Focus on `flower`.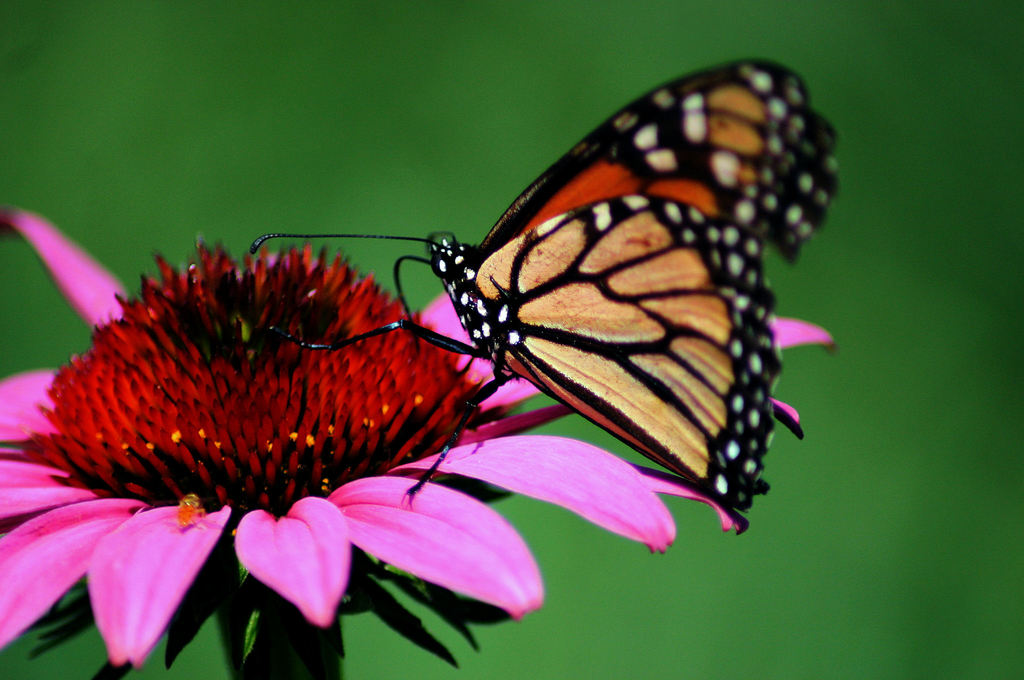
Focused at 0, 206, 849, 679.
